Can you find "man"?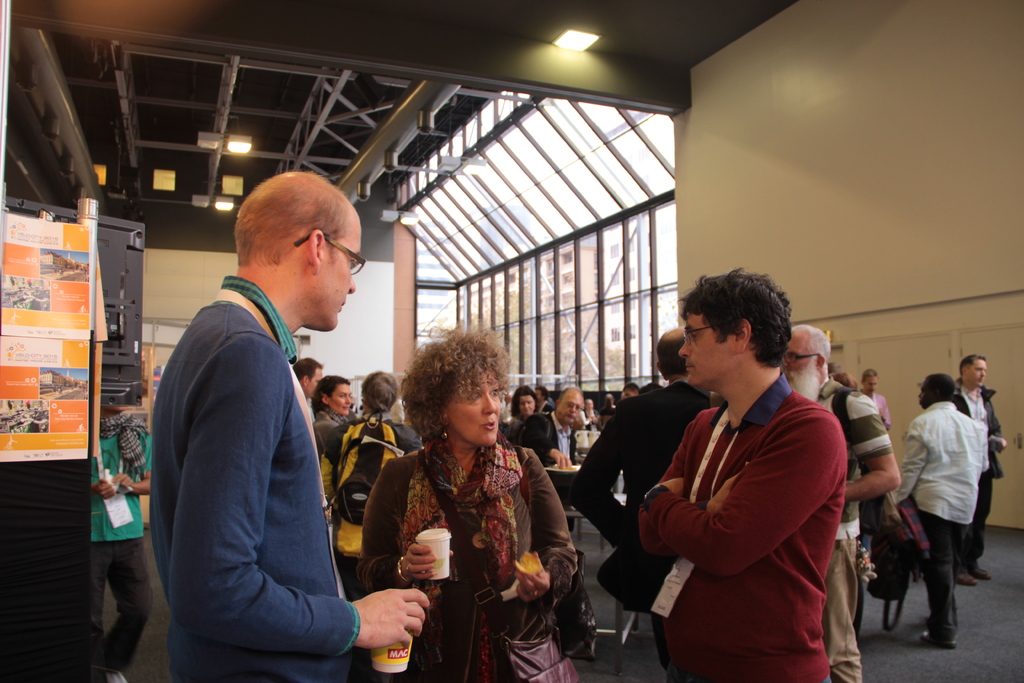
Yes, bounding box: Rect(138, 161, 388, 682).
